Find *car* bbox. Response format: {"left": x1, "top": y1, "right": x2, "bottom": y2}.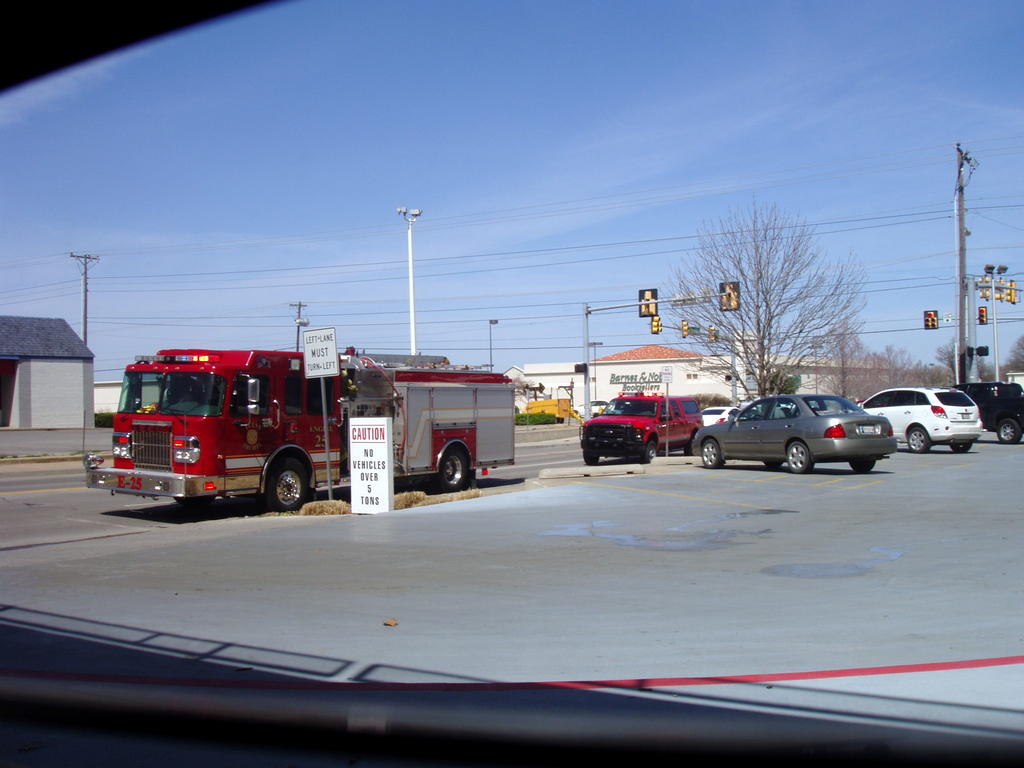
{"left": 579, "top": 388, "right": 703, "bottom": 467}.
